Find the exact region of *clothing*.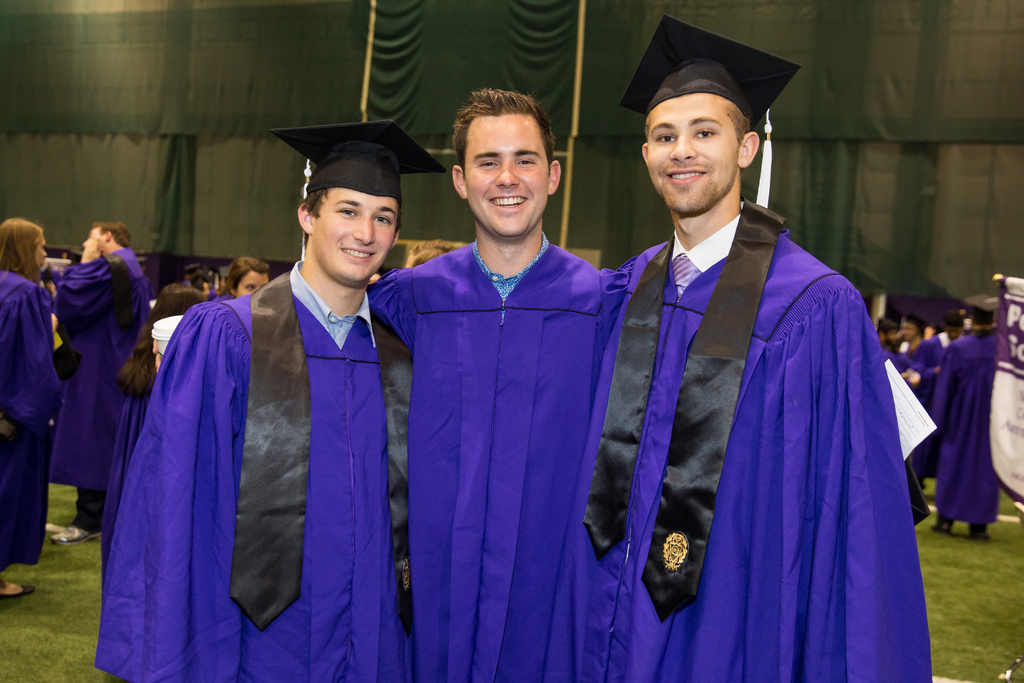
Exact region: bbox=[114, 220, 419, 682].
